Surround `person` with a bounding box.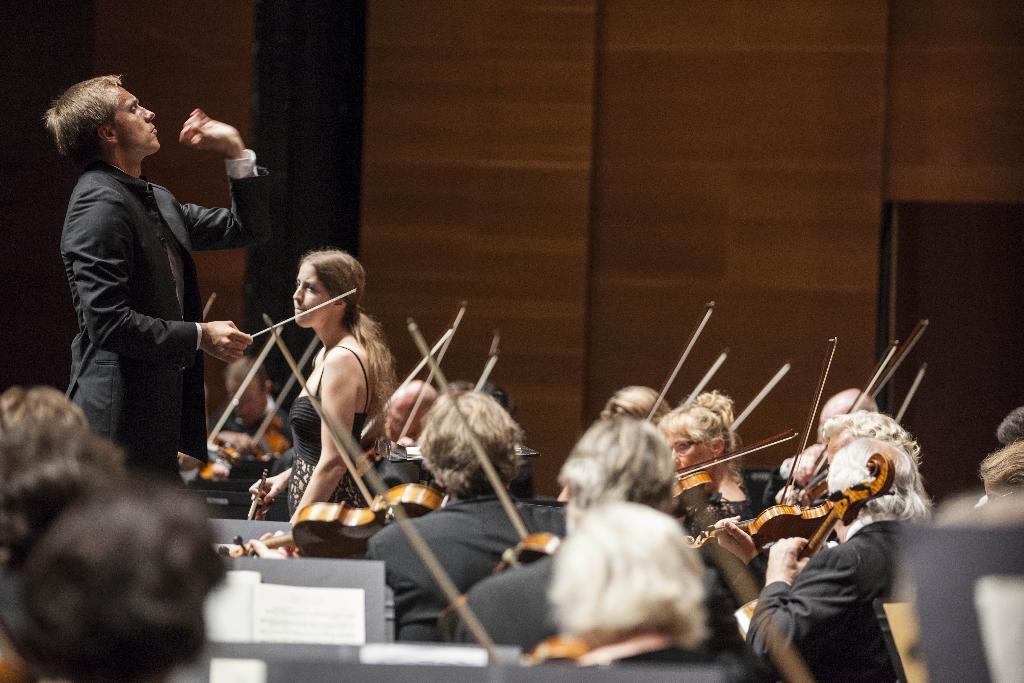
369, 385, 566, 645.
